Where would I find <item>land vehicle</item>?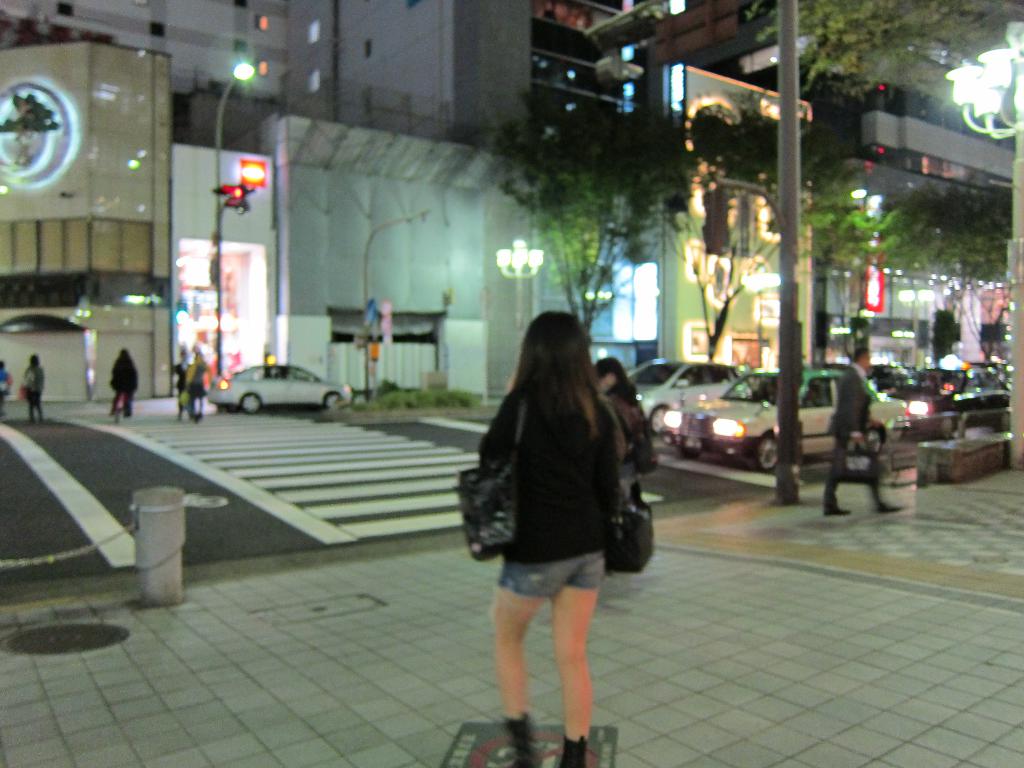
At <region>207, 364, 355, 415</region>.
